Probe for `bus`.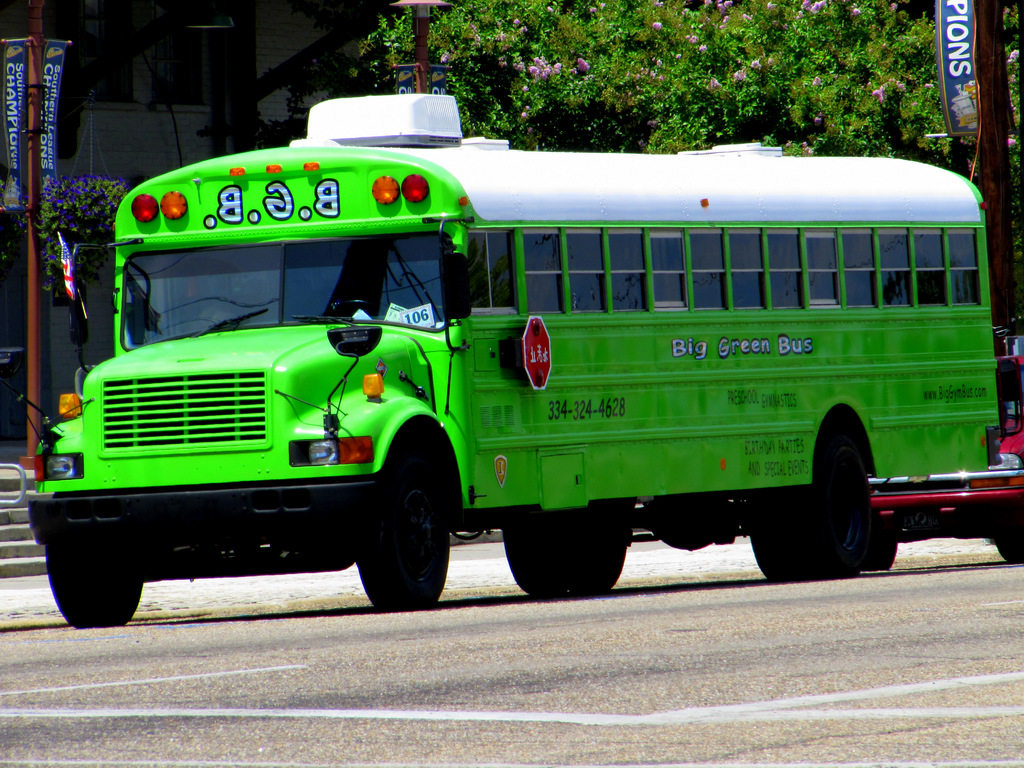
Probe result: region(1, 95, 1004, 628).
